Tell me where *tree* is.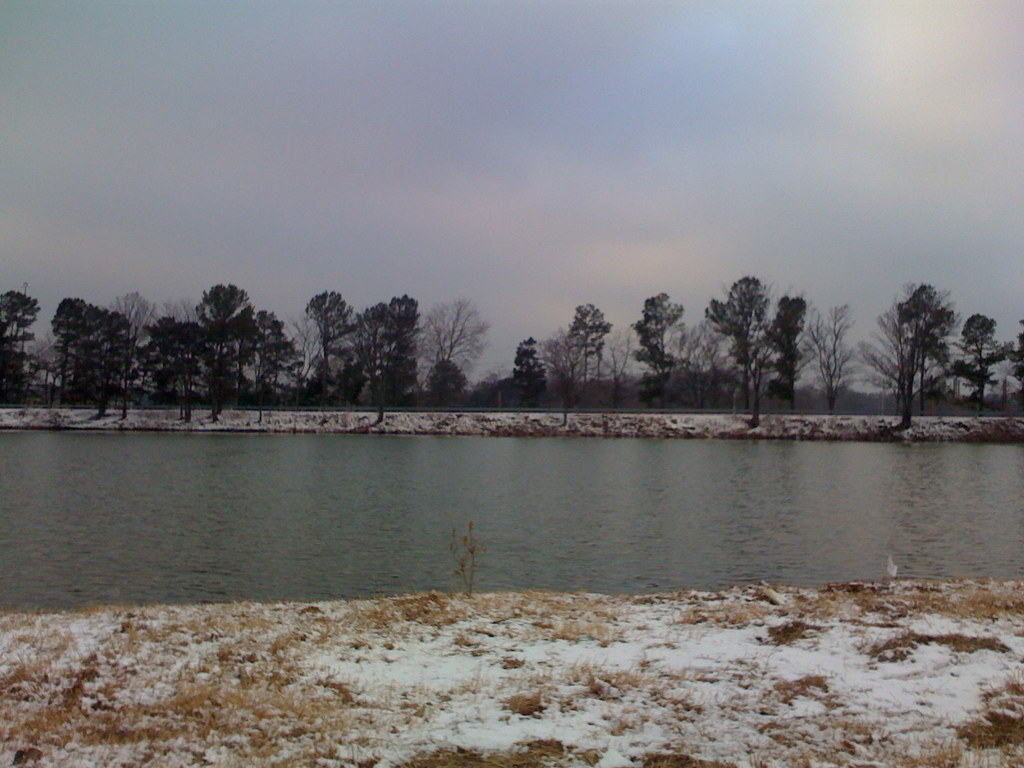
*tree* is at {"left": 653, "top": 318, "right": 746, "bottom": 415}.
